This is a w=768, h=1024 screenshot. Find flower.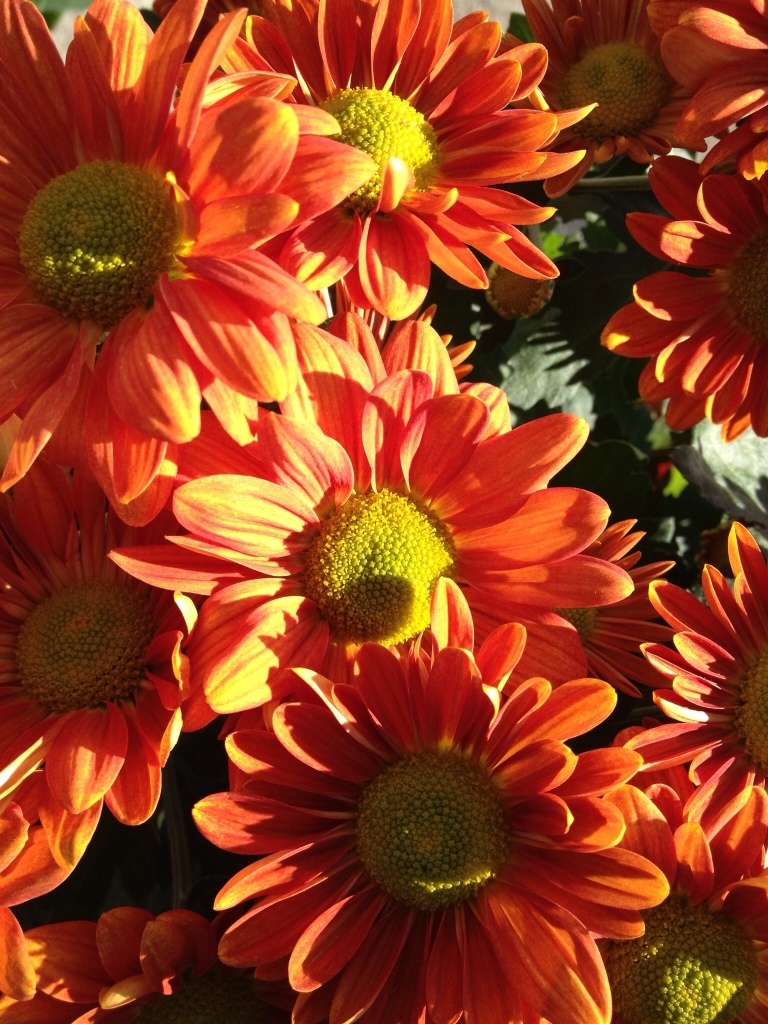
Bounding box: (0,479,199,921).
